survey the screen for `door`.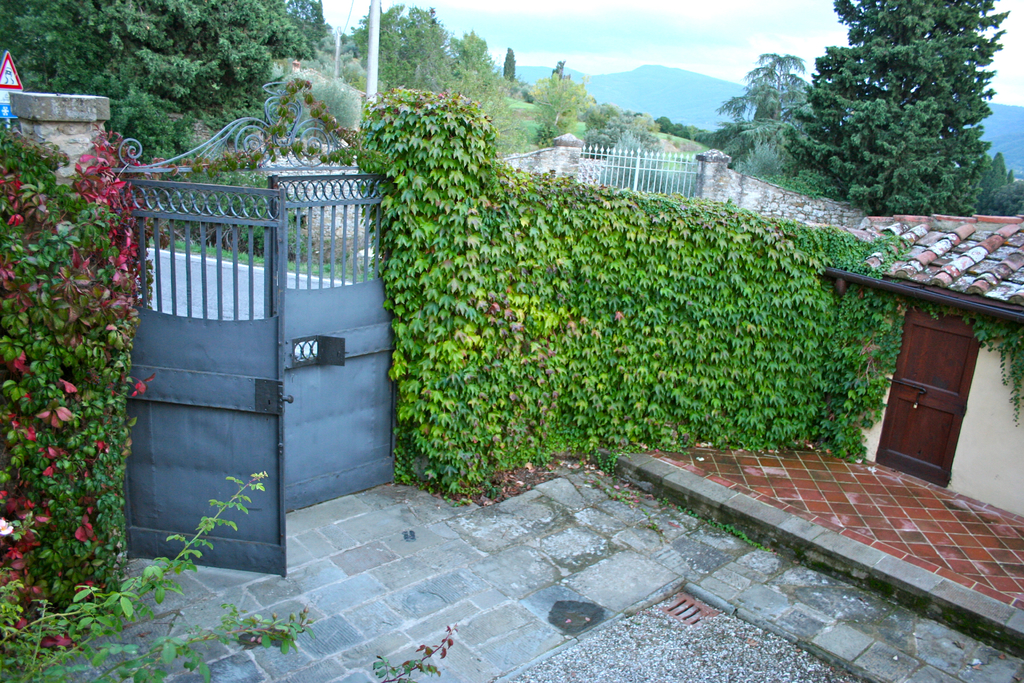
Survey found: <box>244,76,410,531</box>.
